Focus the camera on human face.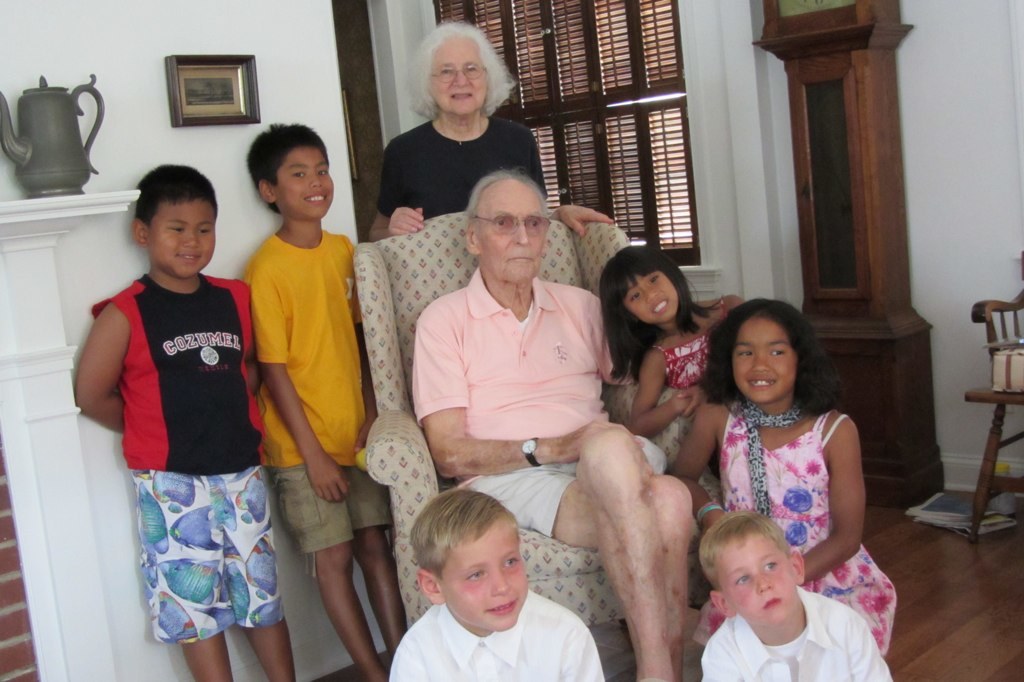
Focus region: [x1=149, y1=199, x2=212, y2=272].
